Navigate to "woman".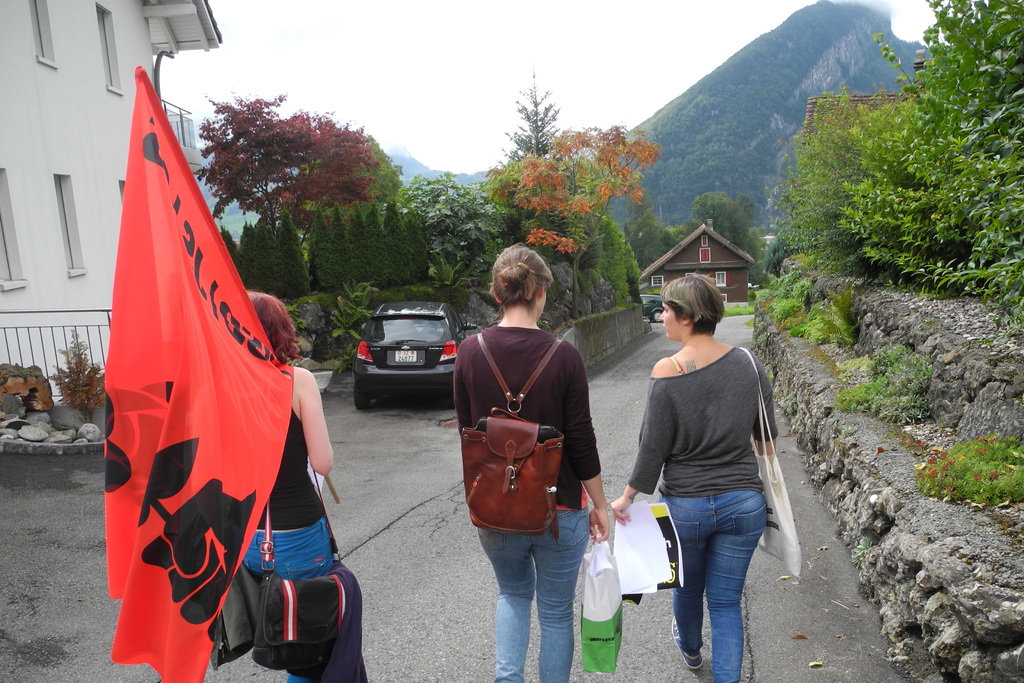
Navigation target: {"left": 452, "top": 238, "right": 610, "bottom": 682}.
